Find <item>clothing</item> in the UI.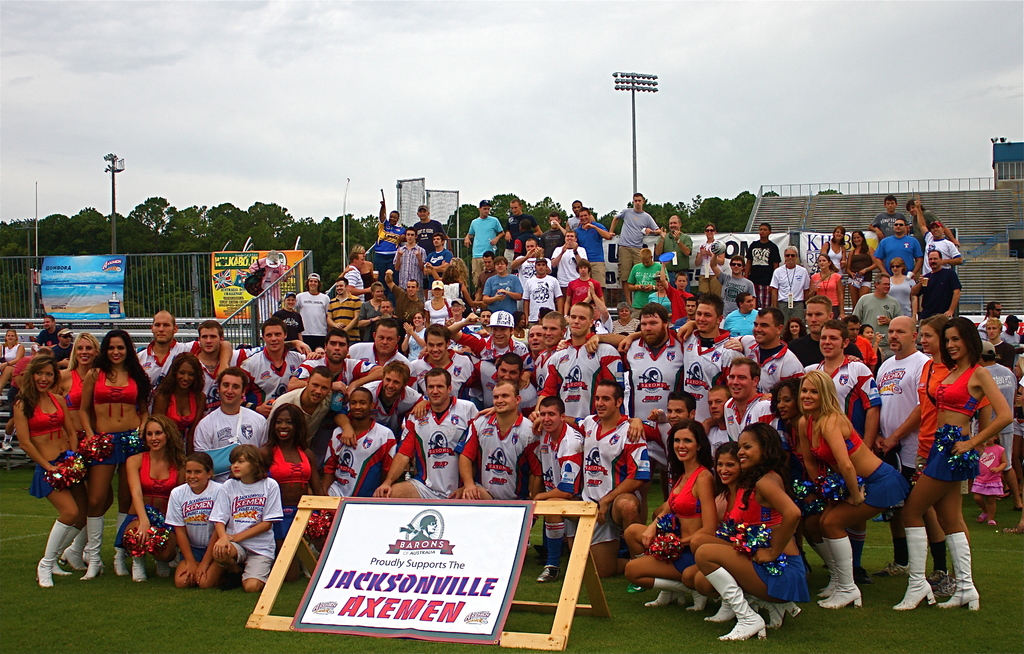
UI element at 521,274,561,328.
